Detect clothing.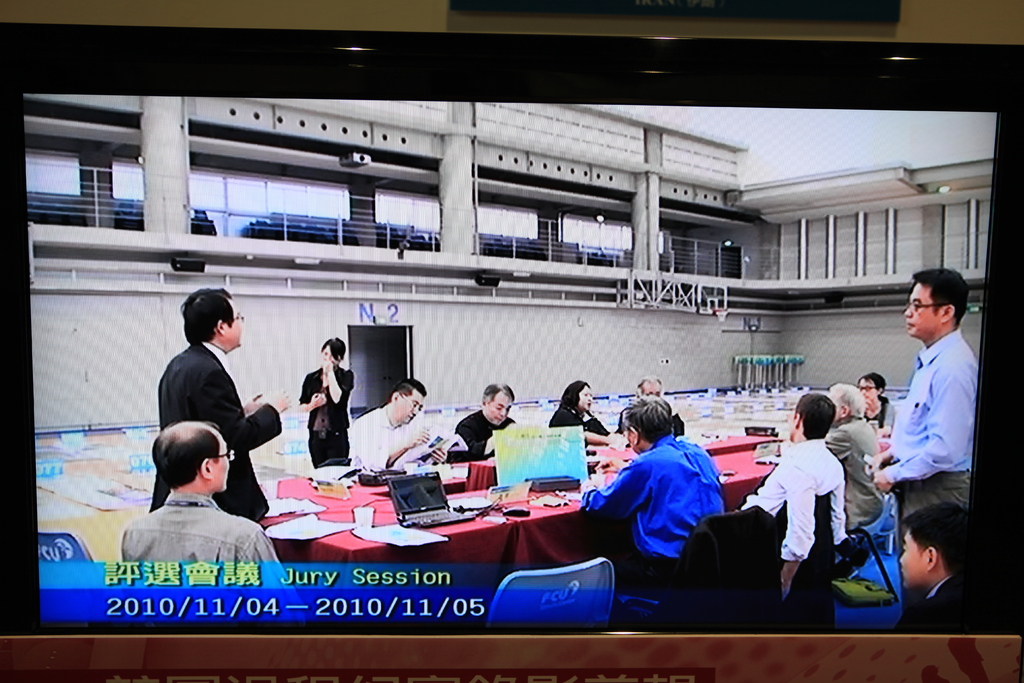
Detected at l=554, t=379, r=609, b=443.
